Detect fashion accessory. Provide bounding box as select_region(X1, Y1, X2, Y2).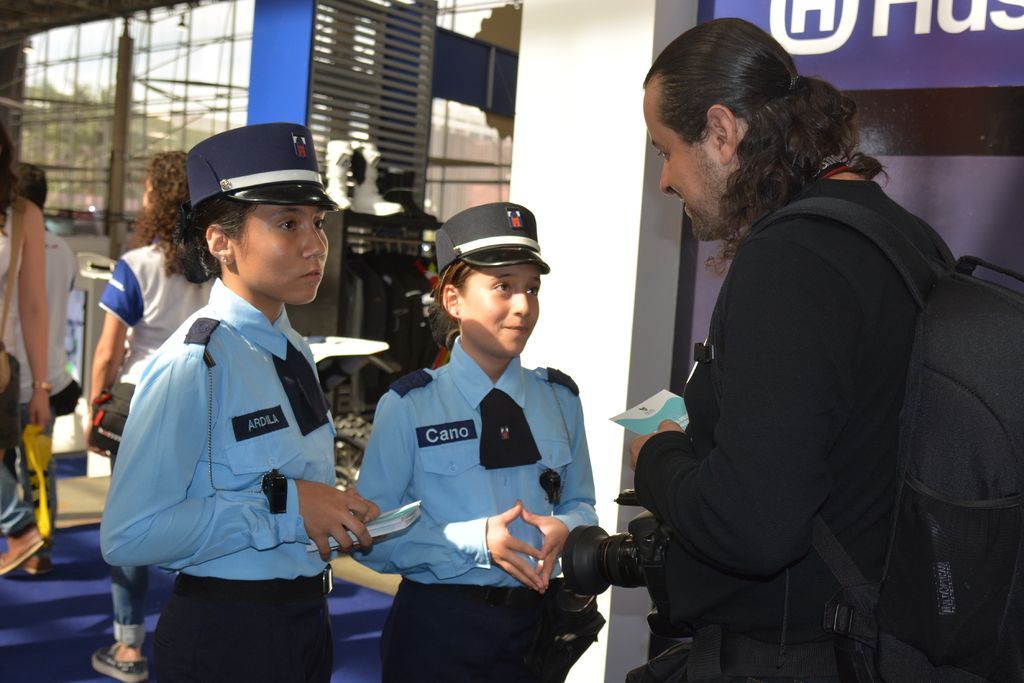
select_region(32, 380, 54, 392).
